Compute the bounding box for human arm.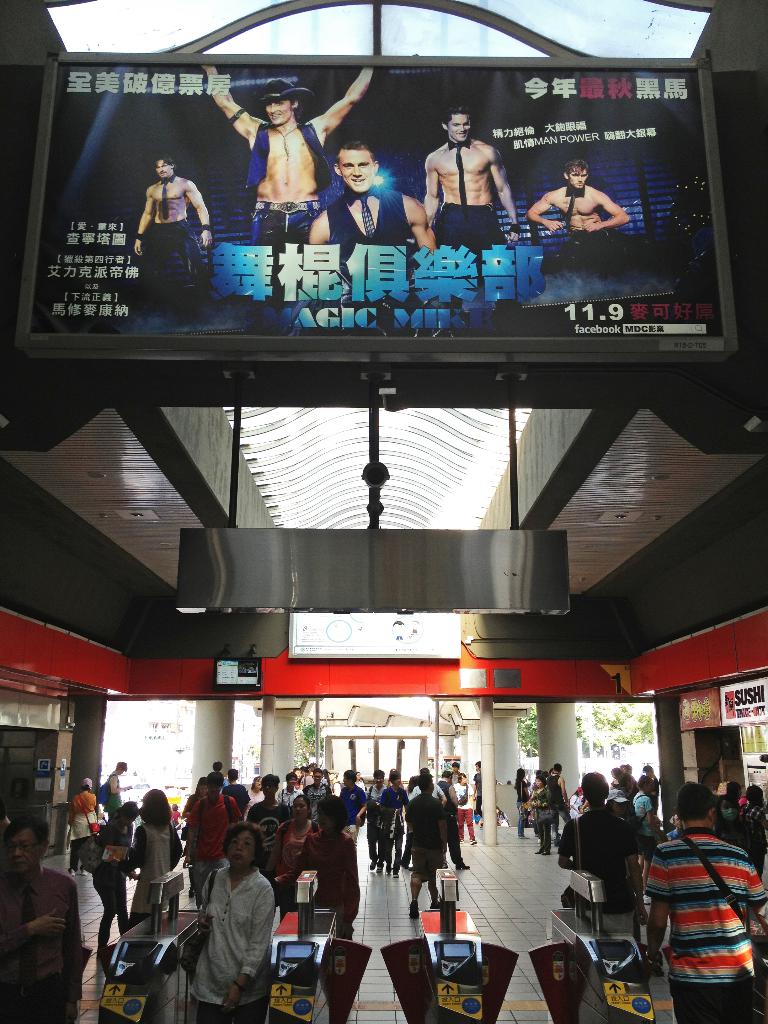
{"x1": 115, "y1": 819, "x2": 149, "y2": 877}.
